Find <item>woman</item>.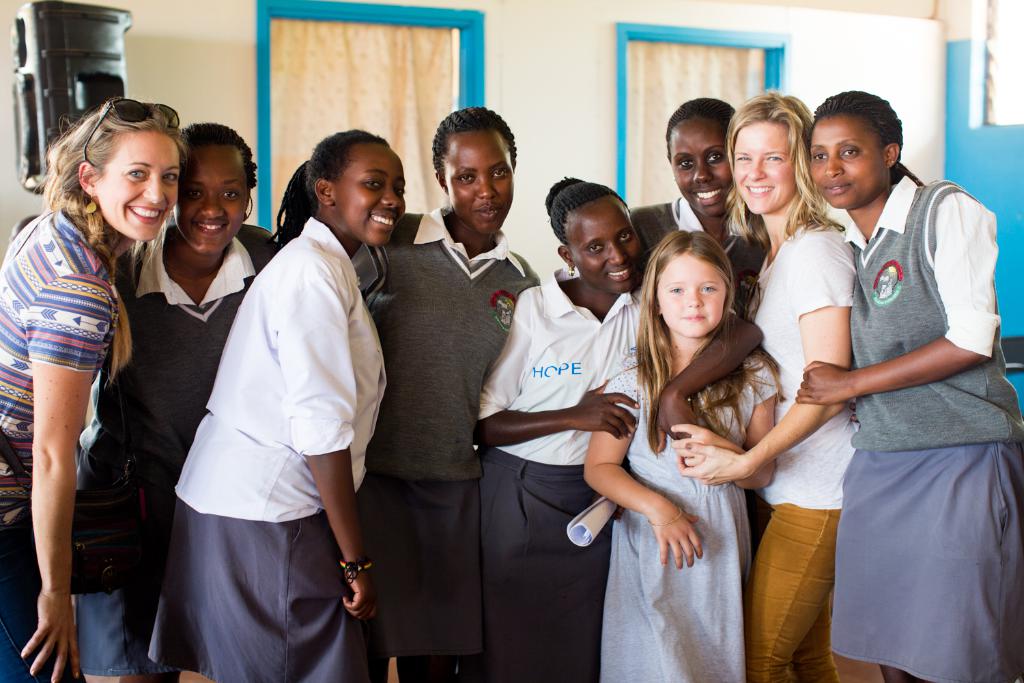
box=[799, 85, 1023, 682].
